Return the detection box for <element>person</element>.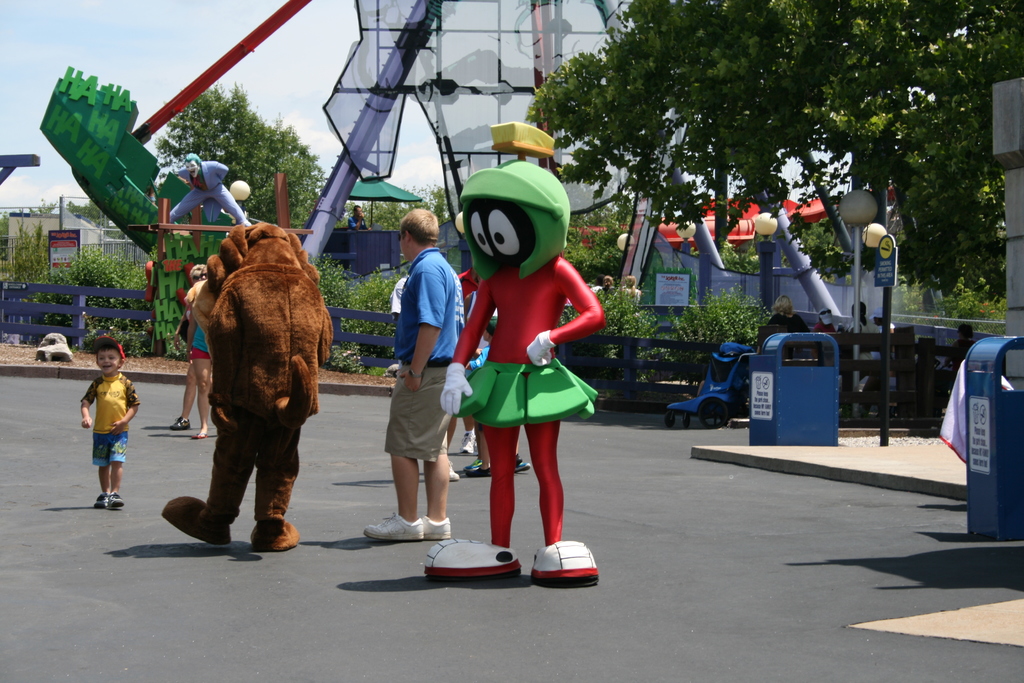
Rect(470, 429, 478, 453).
